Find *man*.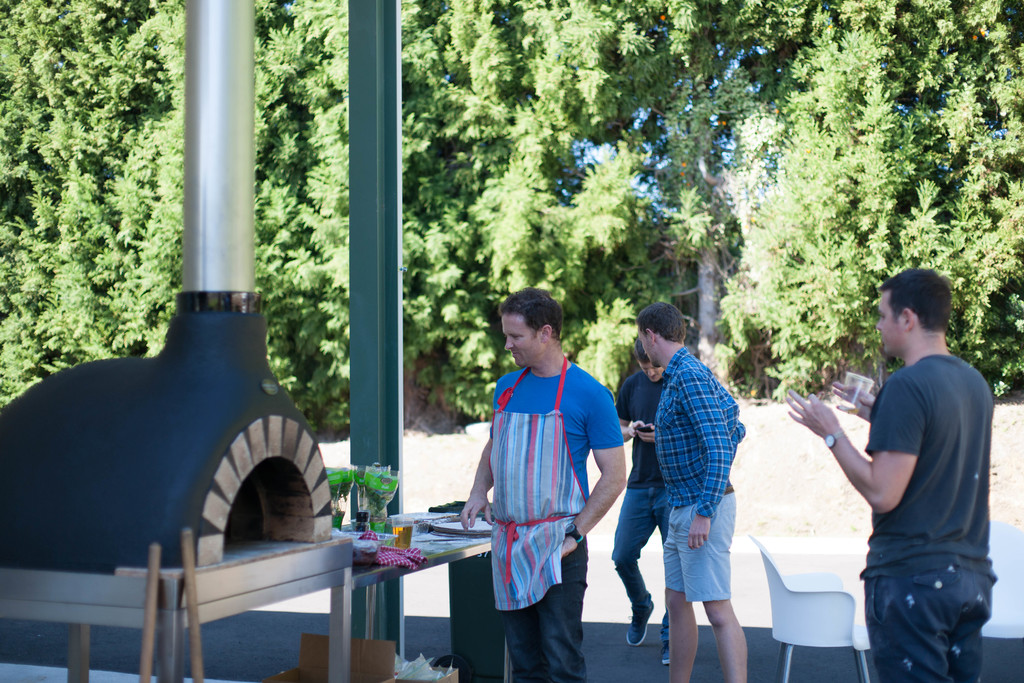
458,286,626,682.
